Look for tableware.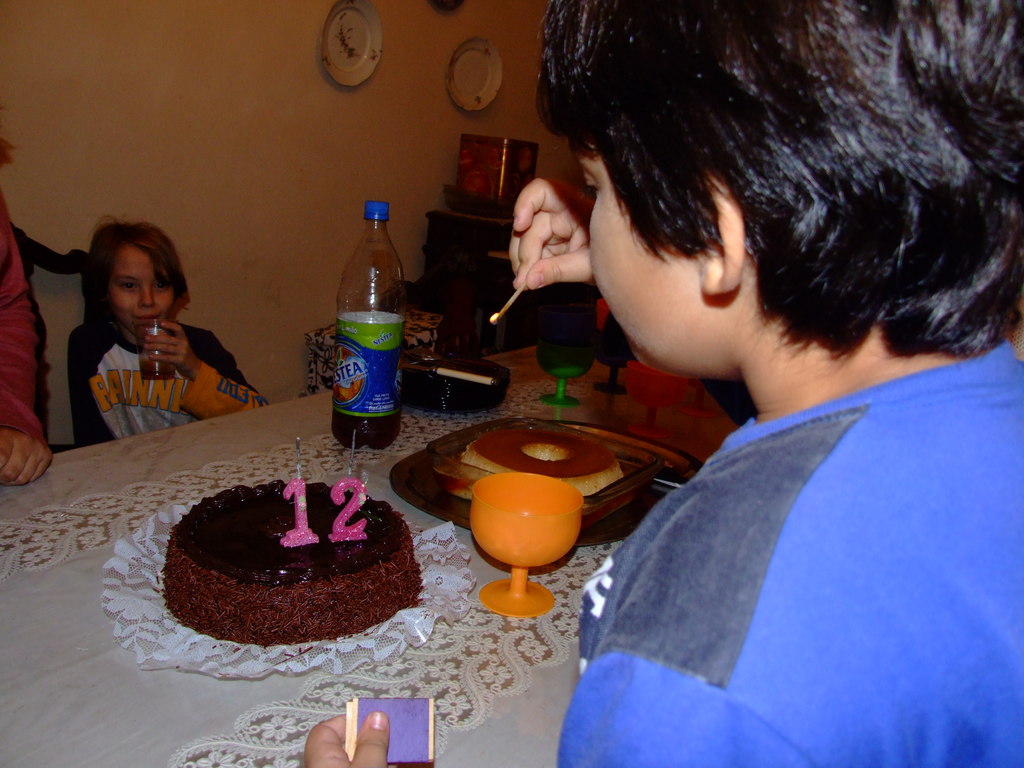
Found: left=423, top=415, right=662, bottom=529.
